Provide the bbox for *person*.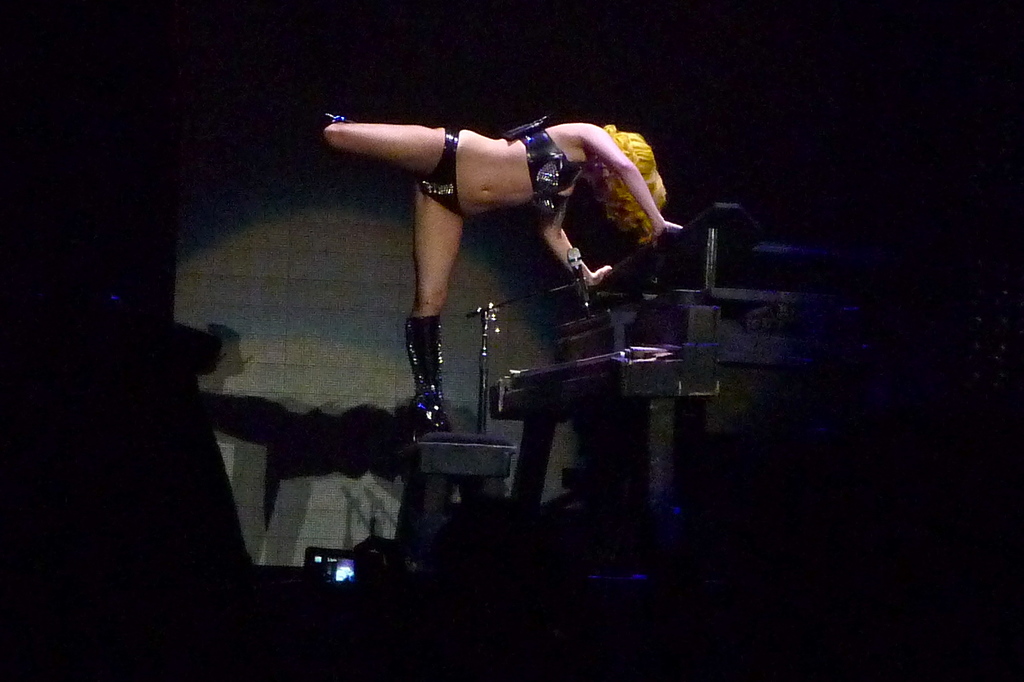
left=289, top=63, right=704, bottom=400.
